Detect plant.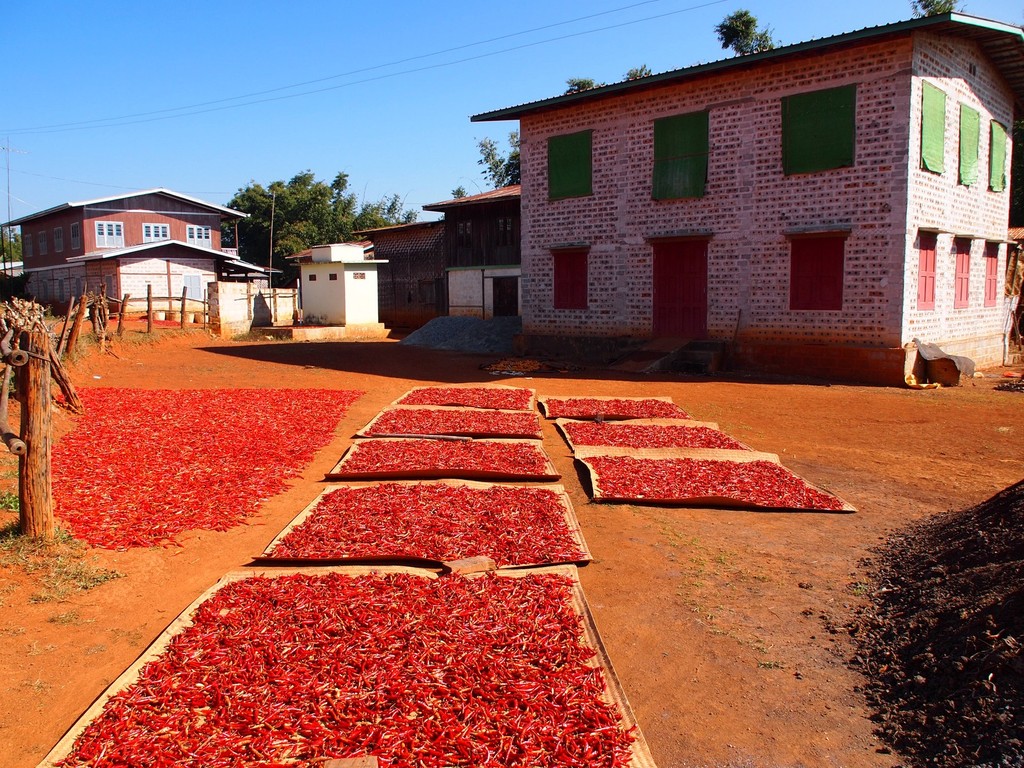
Detected at l=31, t=677, r=49, b=692.
